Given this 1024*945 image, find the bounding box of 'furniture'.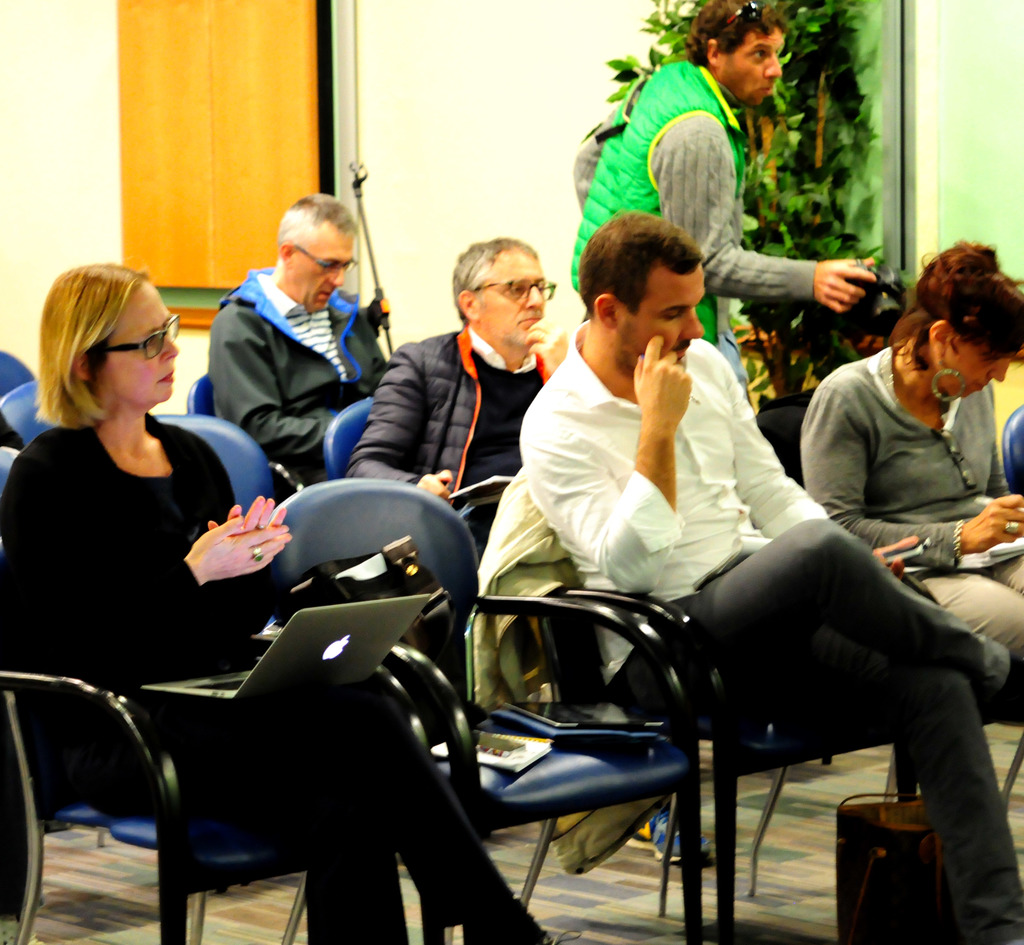
{"left": 266, "top": 476, "right": 705, "bottom": 944}.
